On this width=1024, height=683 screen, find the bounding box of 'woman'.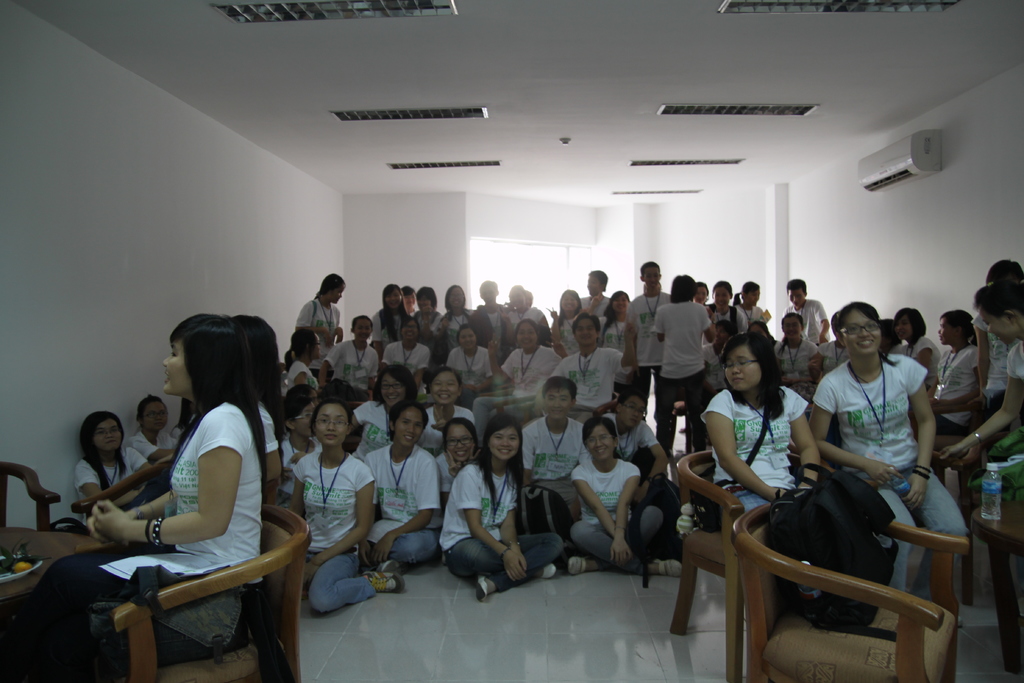
Bounding box: bbox(641, 272, 703, 455).
